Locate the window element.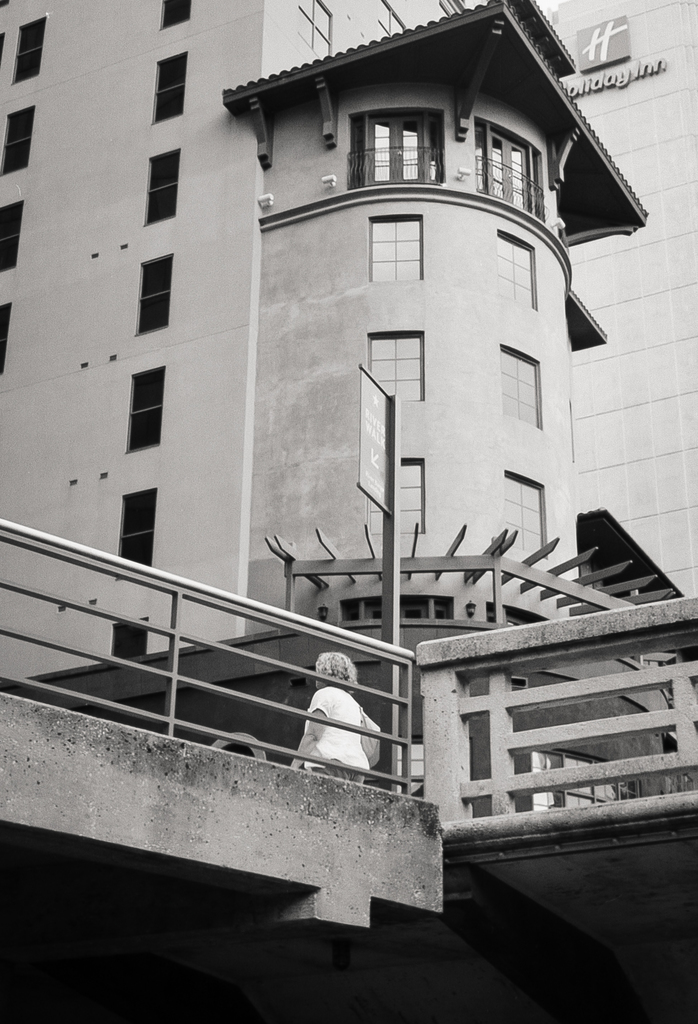
Element bbox: left=440, top=0, right=477, bottom=17.
